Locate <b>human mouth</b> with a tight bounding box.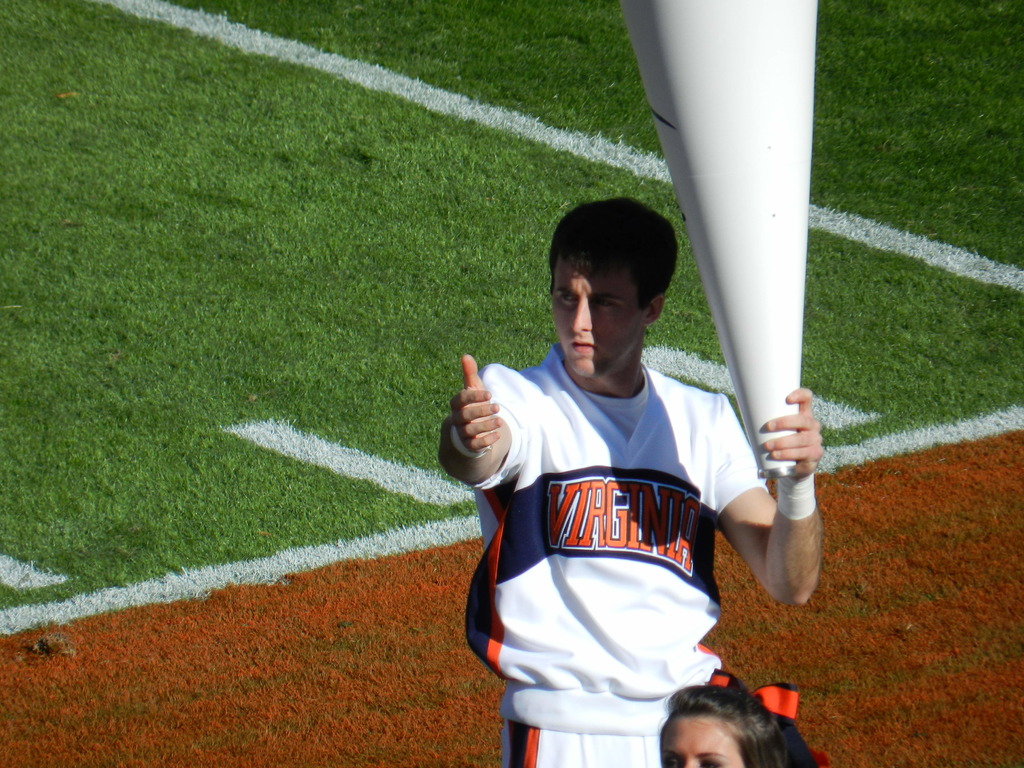
bbox(570, 337, 599, 355).
